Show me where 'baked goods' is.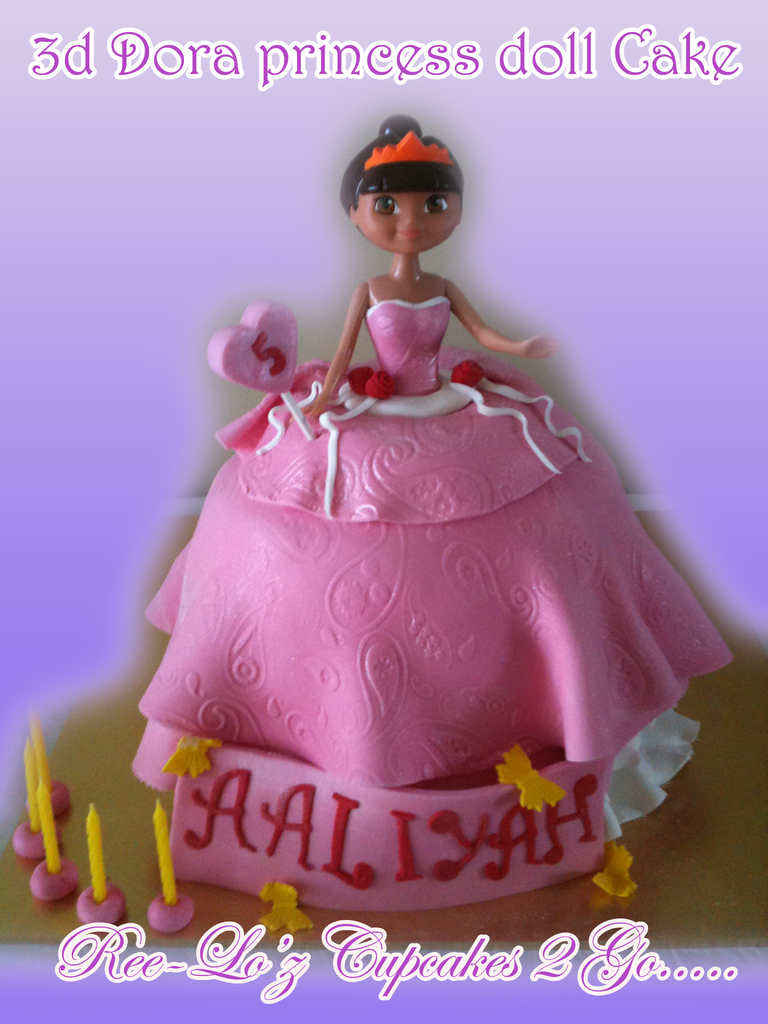
'baked goods' is at (9, 819, 65, 861).
